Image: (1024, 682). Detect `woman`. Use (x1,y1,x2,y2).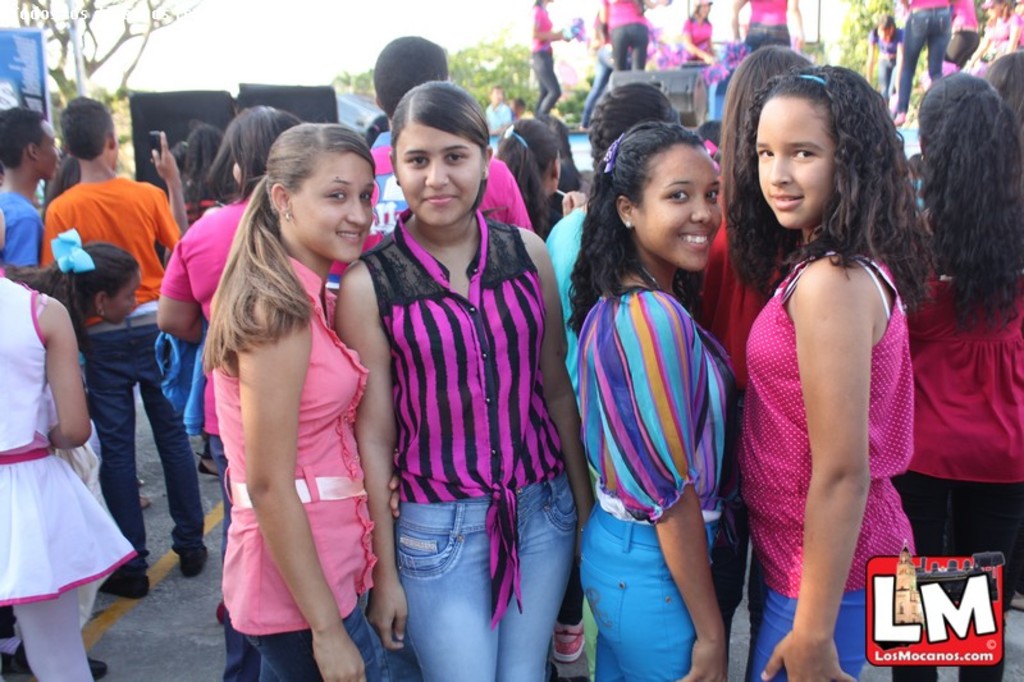
(529,0,568,113).
